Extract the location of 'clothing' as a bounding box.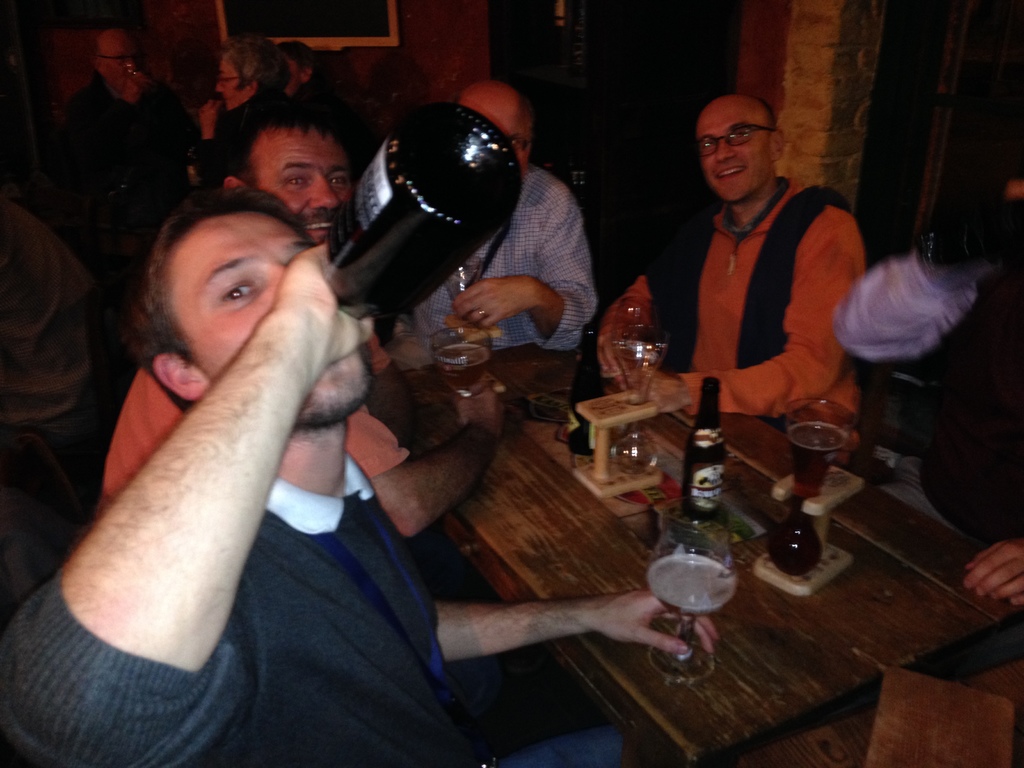
select_region(0, 447, 625, 767).
